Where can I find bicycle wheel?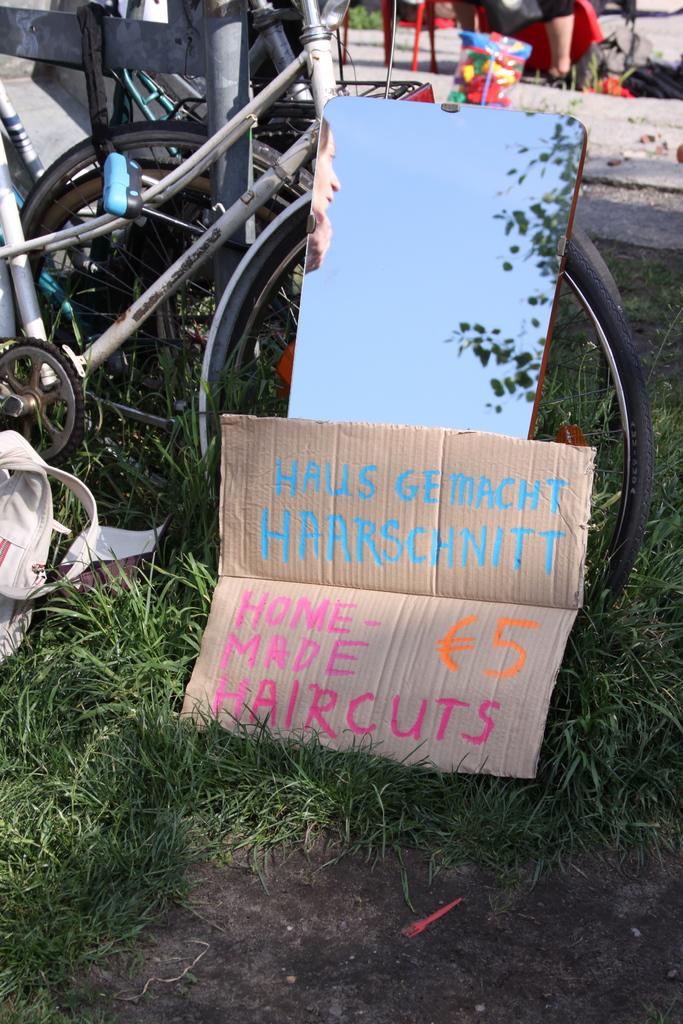
You can find it at [20,159,313,435].
